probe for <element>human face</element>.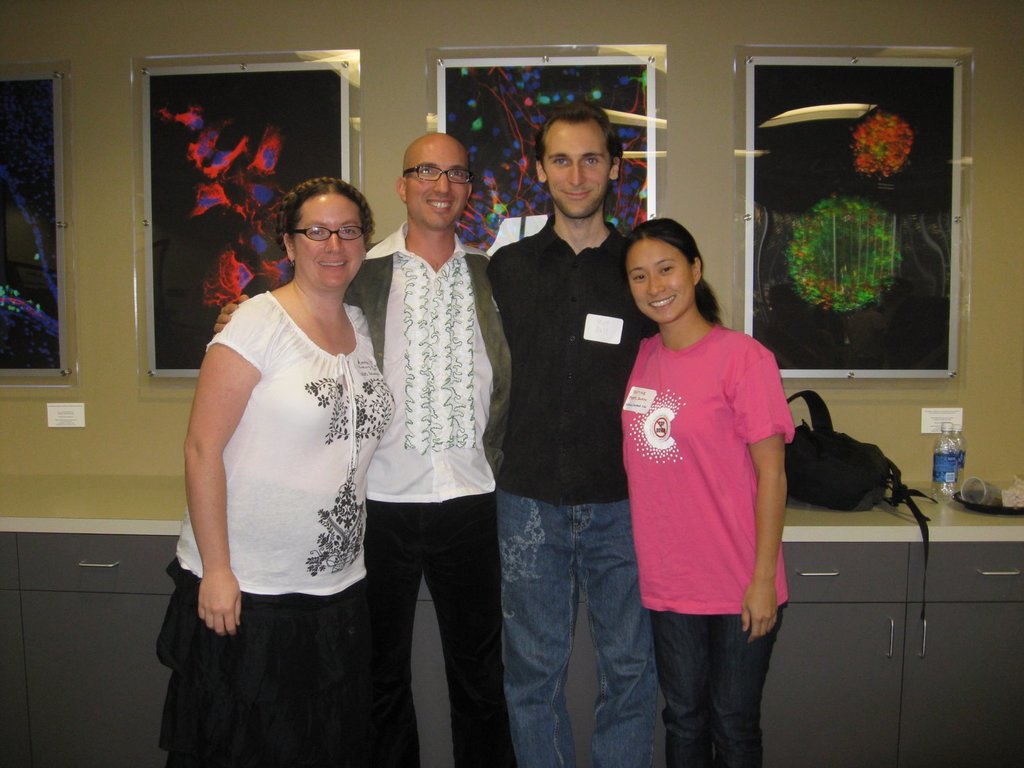
Probe result: <bbox>294, 192, 361, 284</bbox>.
